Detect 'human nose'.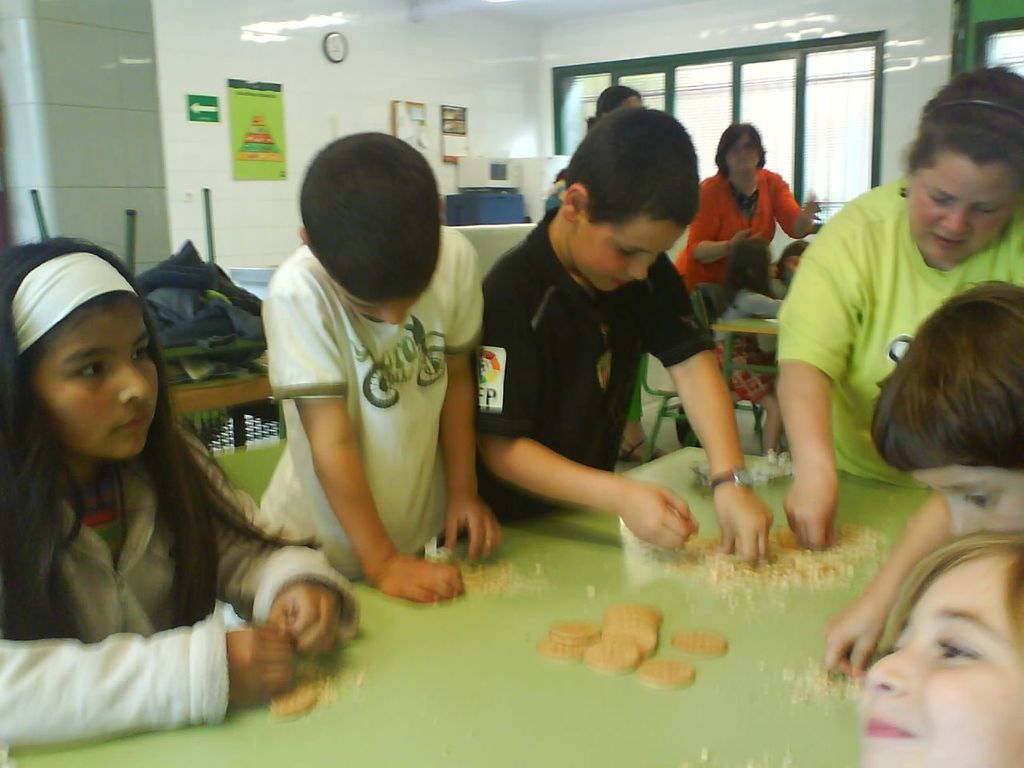
Detected at 623,262,650,278.
